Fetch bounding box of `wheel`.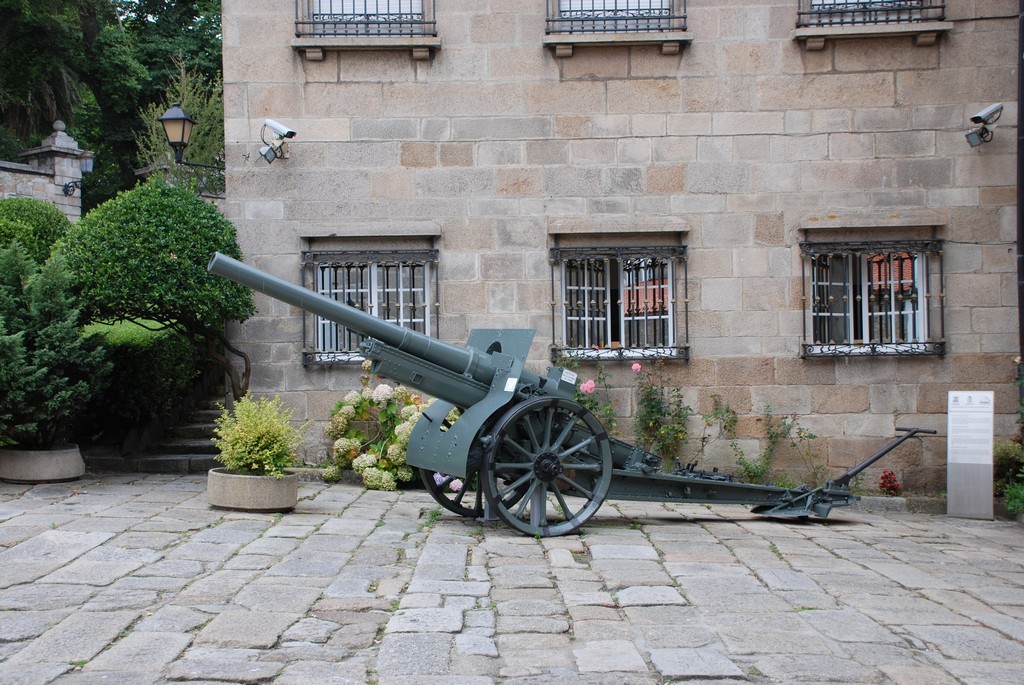
Bbox: <region>425, 438, 479, 513</region>.
